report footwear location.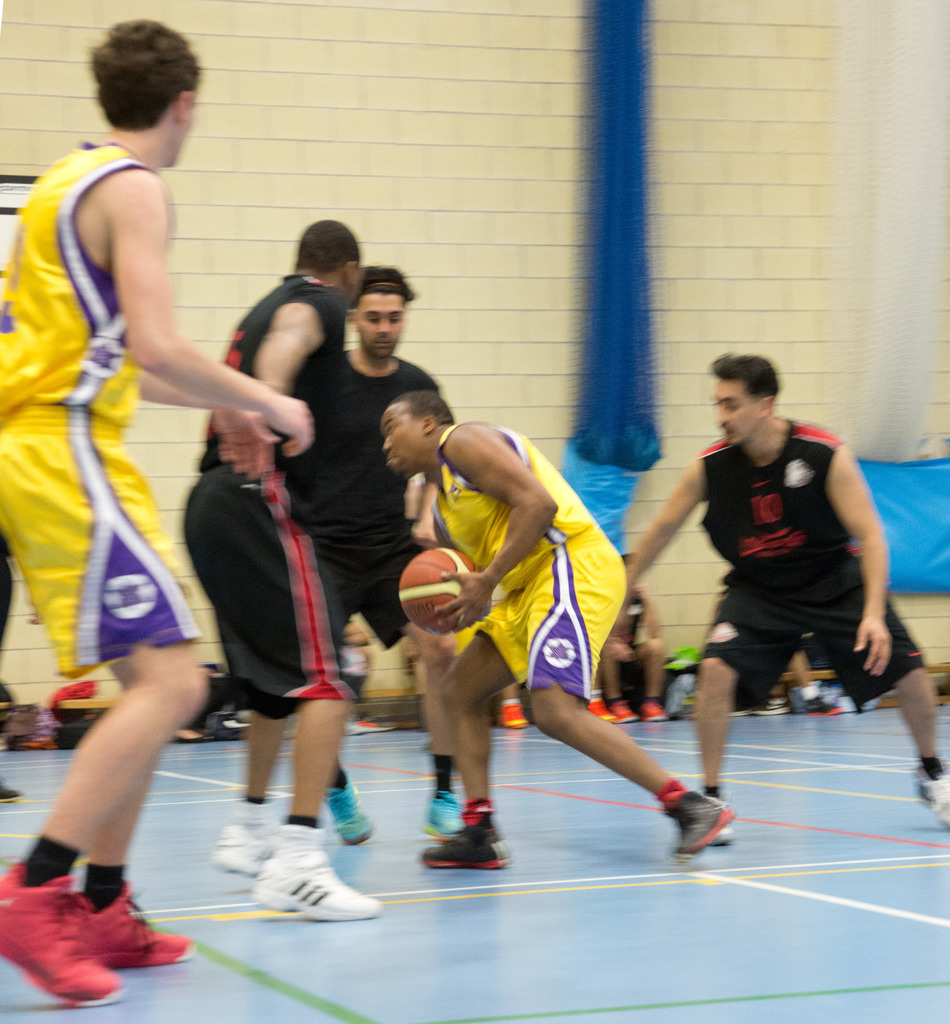
Report: bbox=(592, 703, 609, 720).
